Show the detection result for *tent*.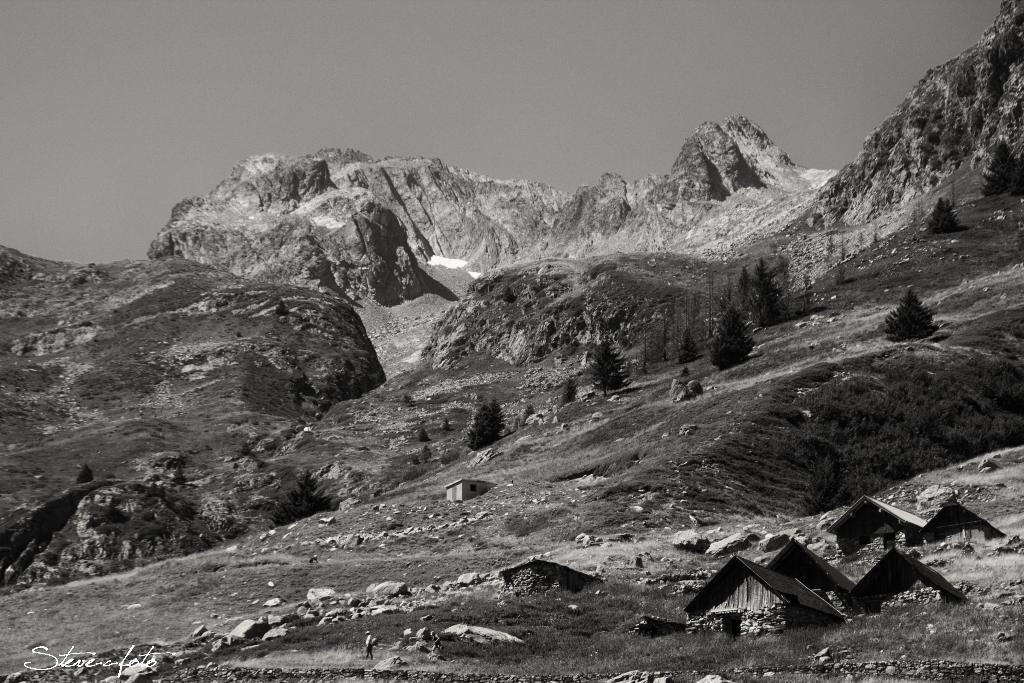
Rect(797, 481, 992, 553).
